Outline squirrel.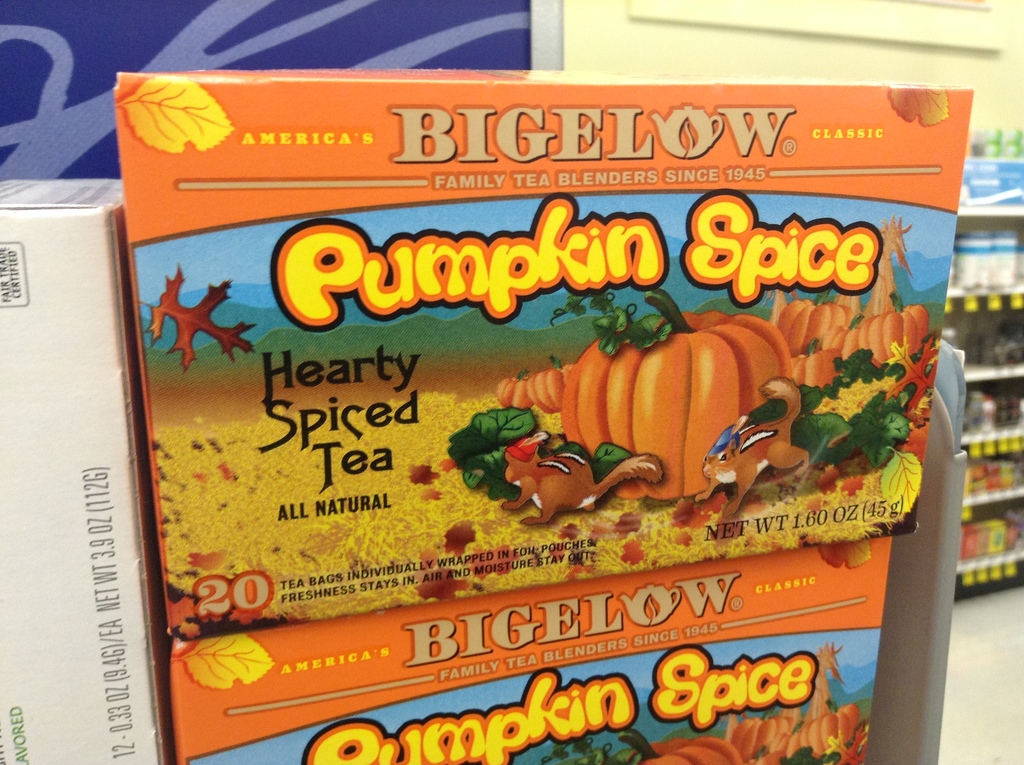
Outline: region(500, 432, 668, 527).
